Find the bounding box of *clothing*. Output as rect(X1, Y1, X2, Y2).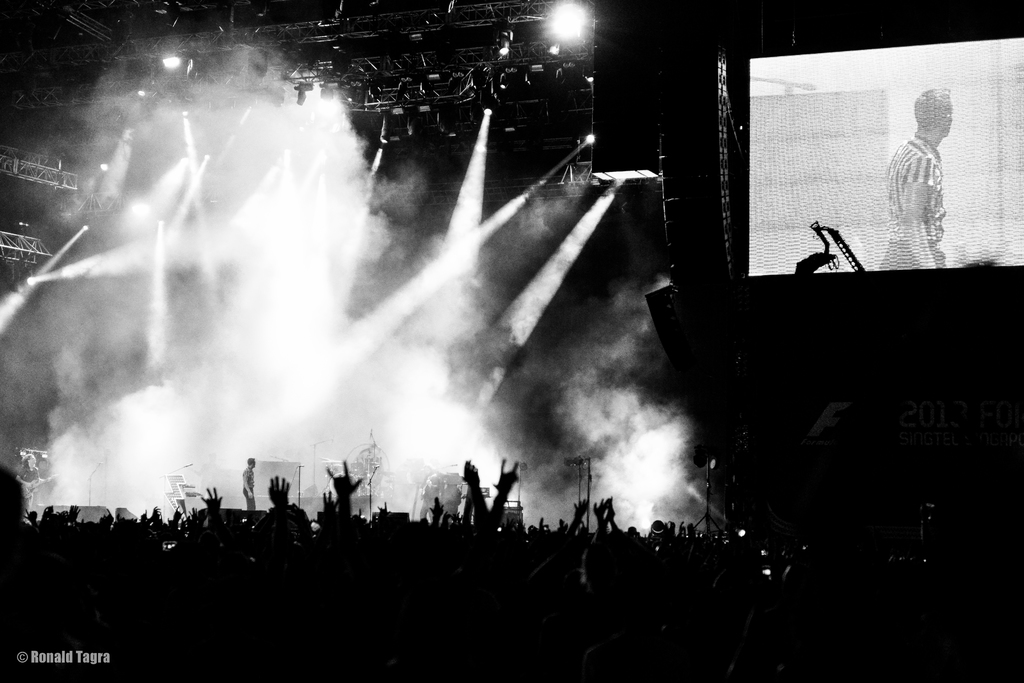
rect(872, 120, 952, 272).
